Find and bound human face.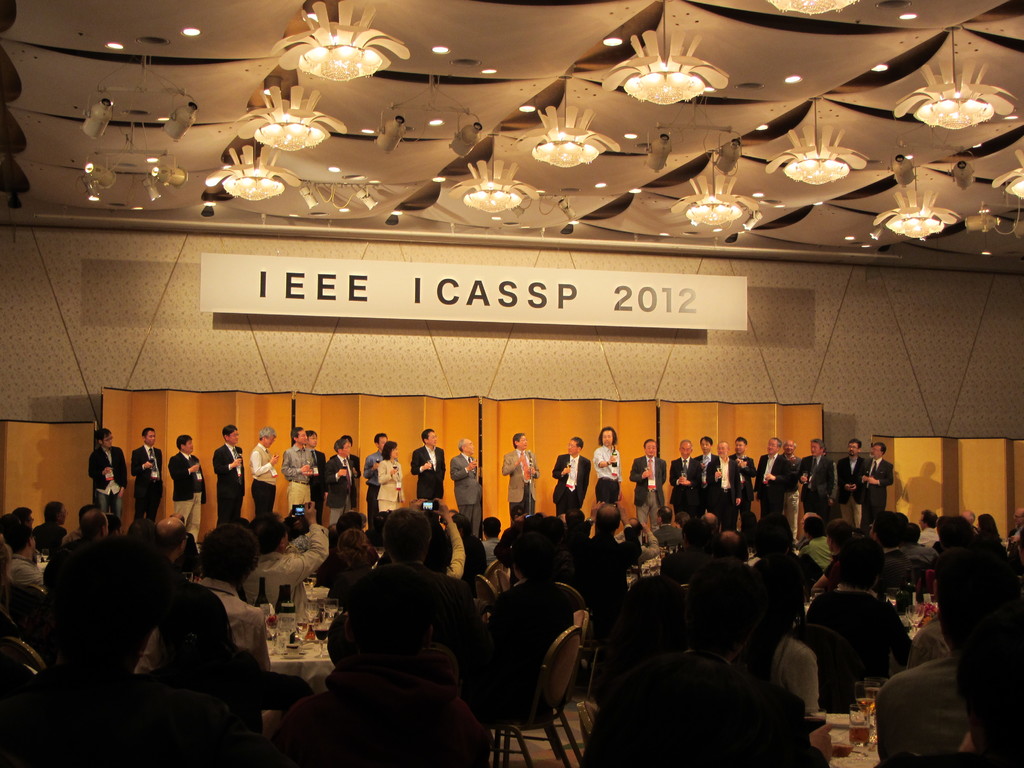
Bound: {"left": 422, "top": 428, "right": 439, "bottom": 448}.
